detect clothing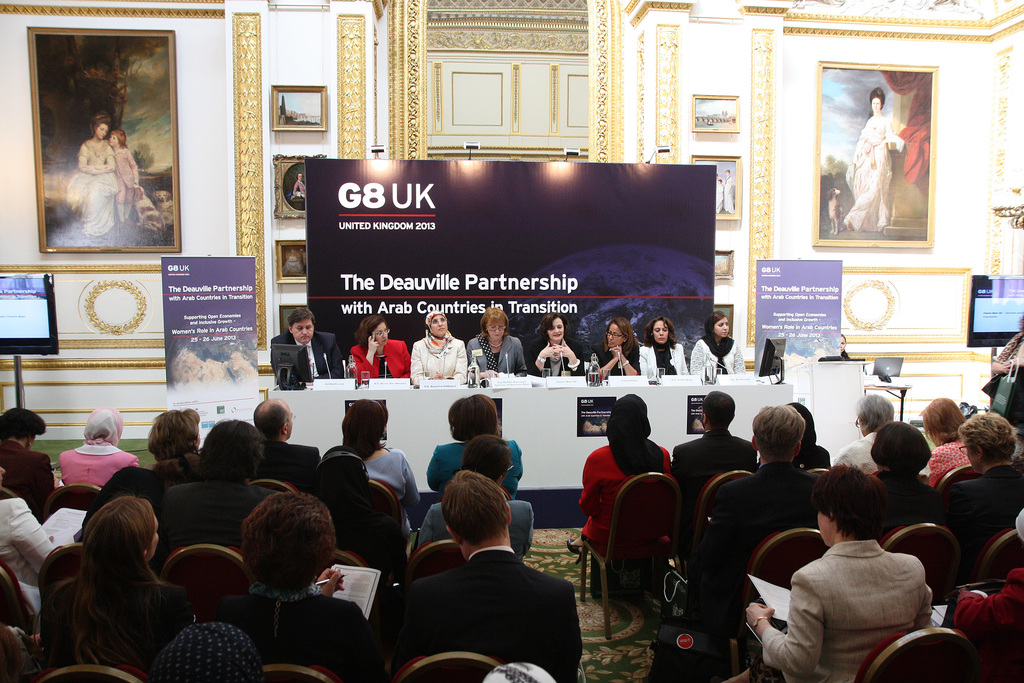
527 335 581 380
